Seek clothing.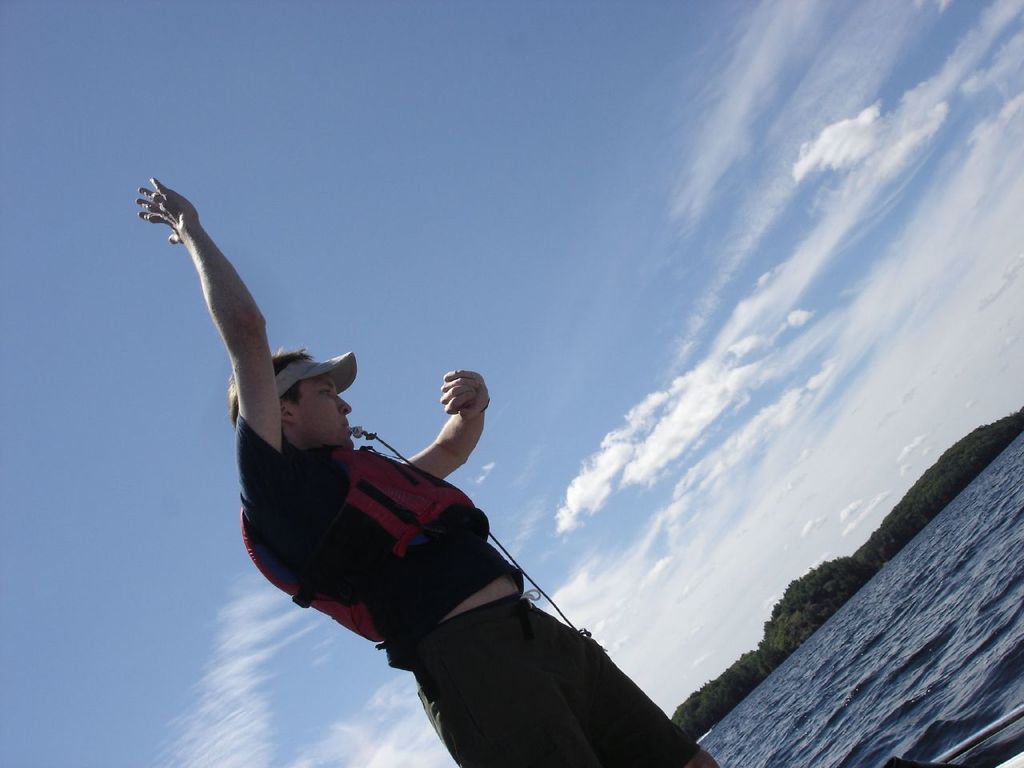
246:381:658:725.
